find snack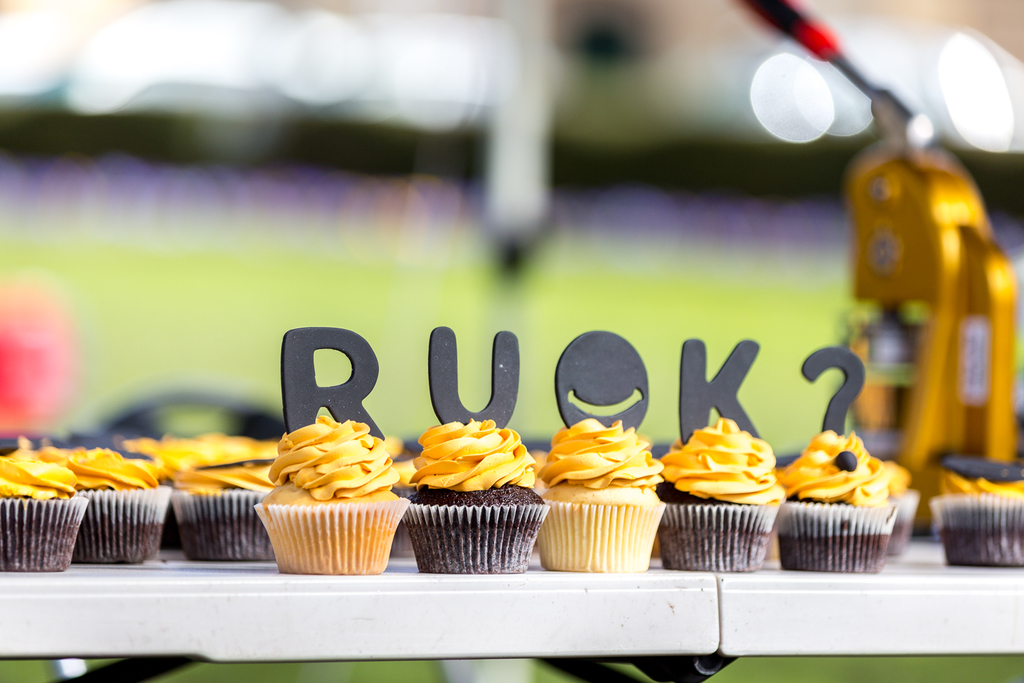
263, 425, 401, 576
